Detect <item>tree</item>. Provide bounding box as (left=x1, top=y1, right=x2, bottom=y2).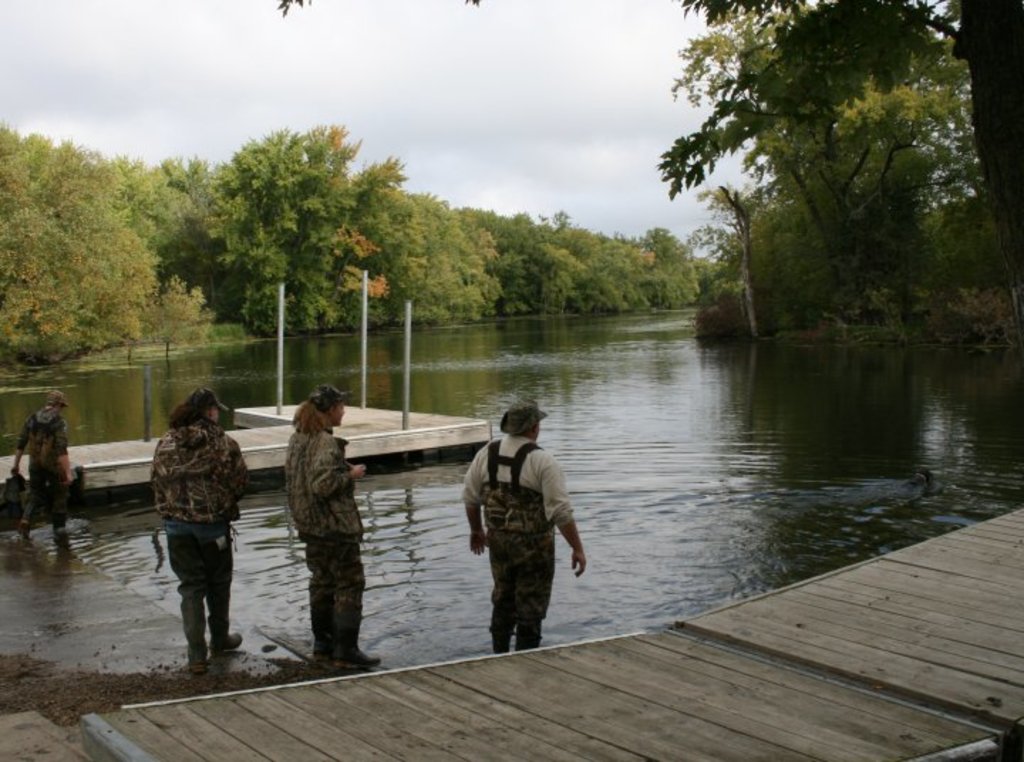
(left=0, top=114, right=36, bottom=232).
